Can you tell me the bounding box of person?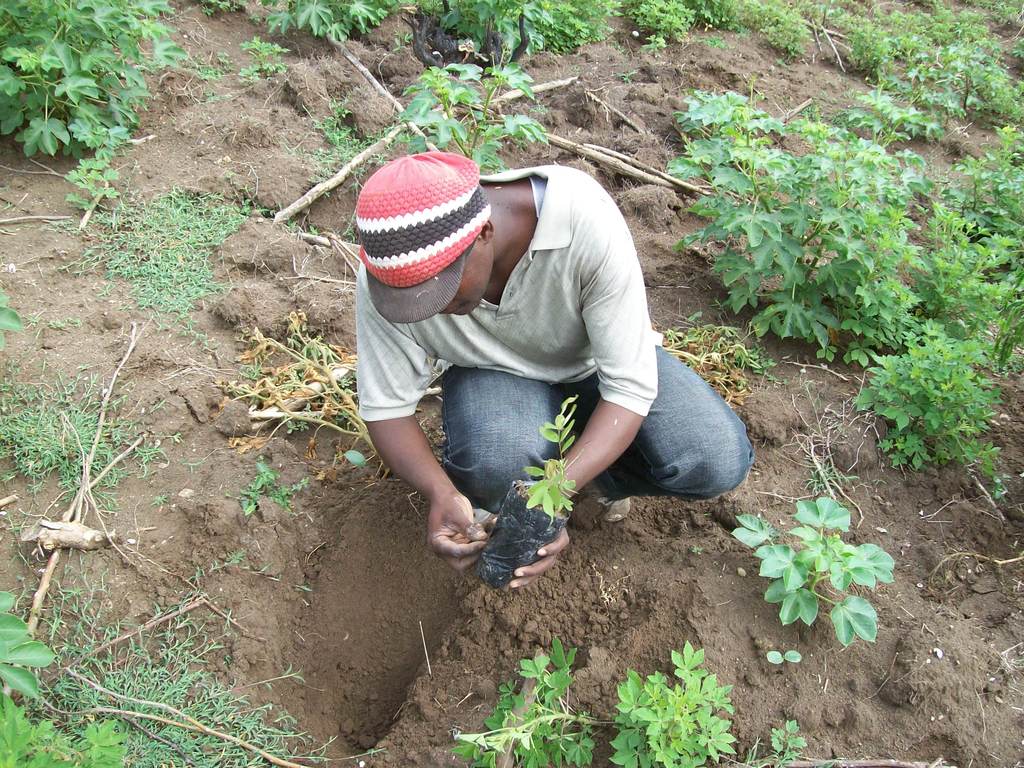
(340,129,676,607).
